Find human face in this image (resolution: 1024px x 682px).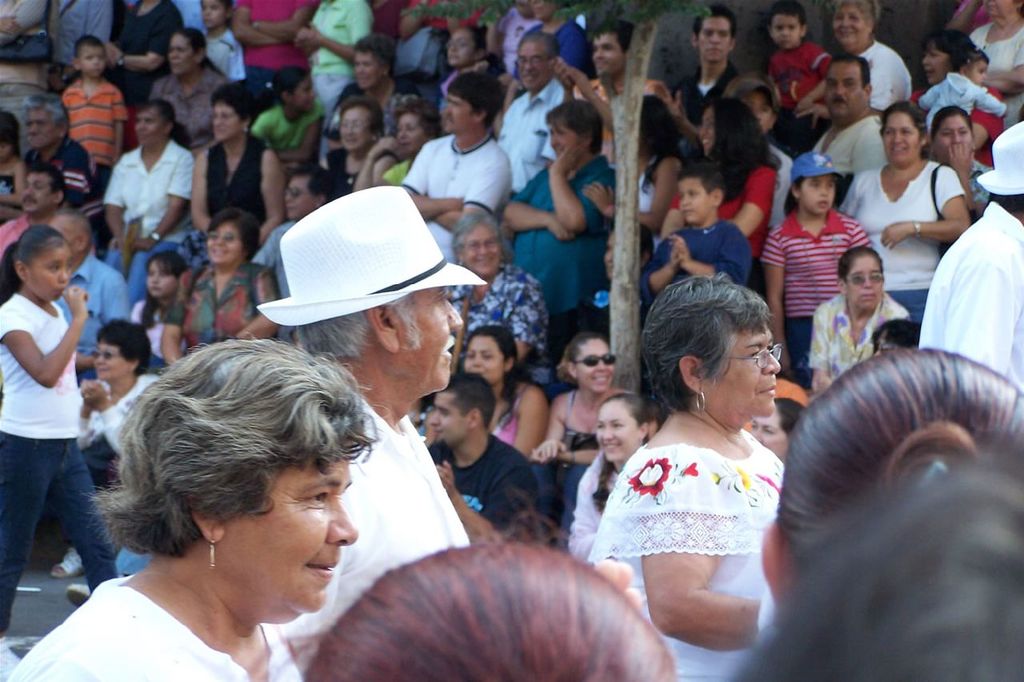
pyautogui.locateOnScreen(597, 34, 630, 82).
